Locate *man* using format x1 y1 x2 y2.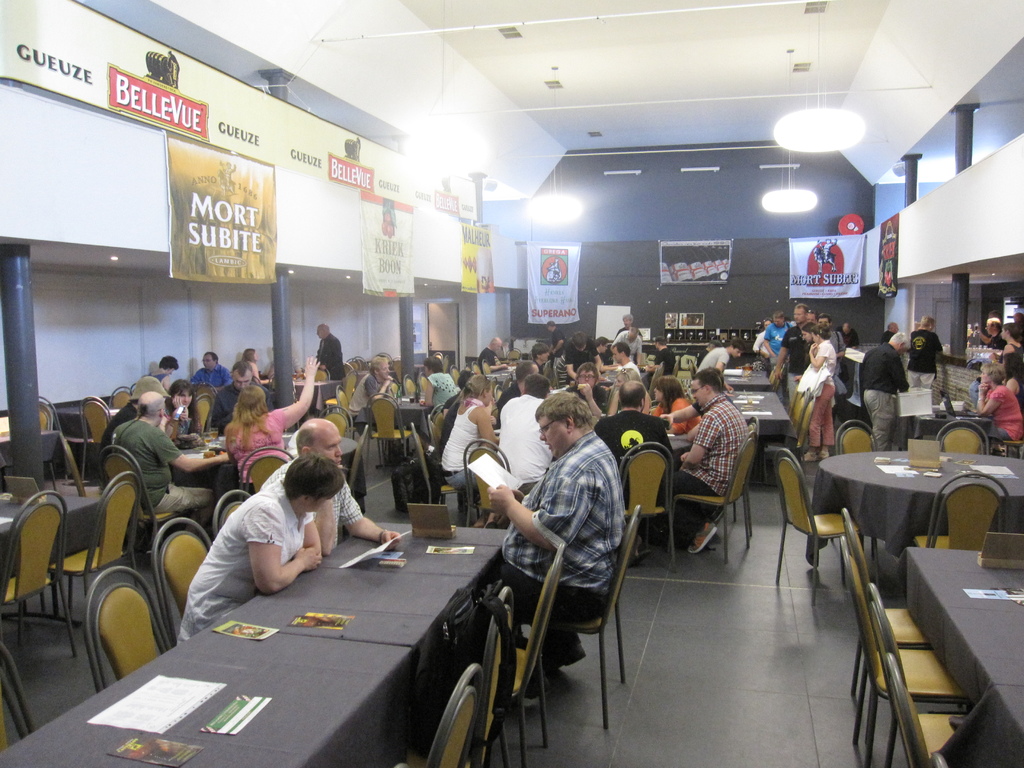
603 344 640 381.
